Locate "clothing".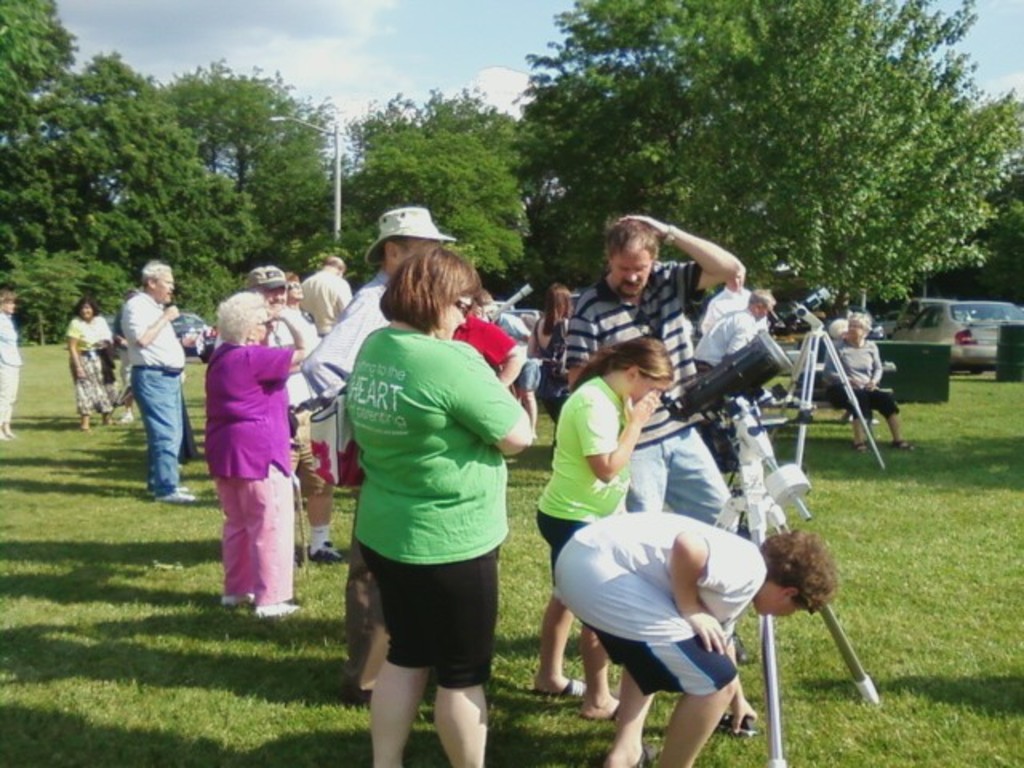
Bounding box: 118,293,186,493.
